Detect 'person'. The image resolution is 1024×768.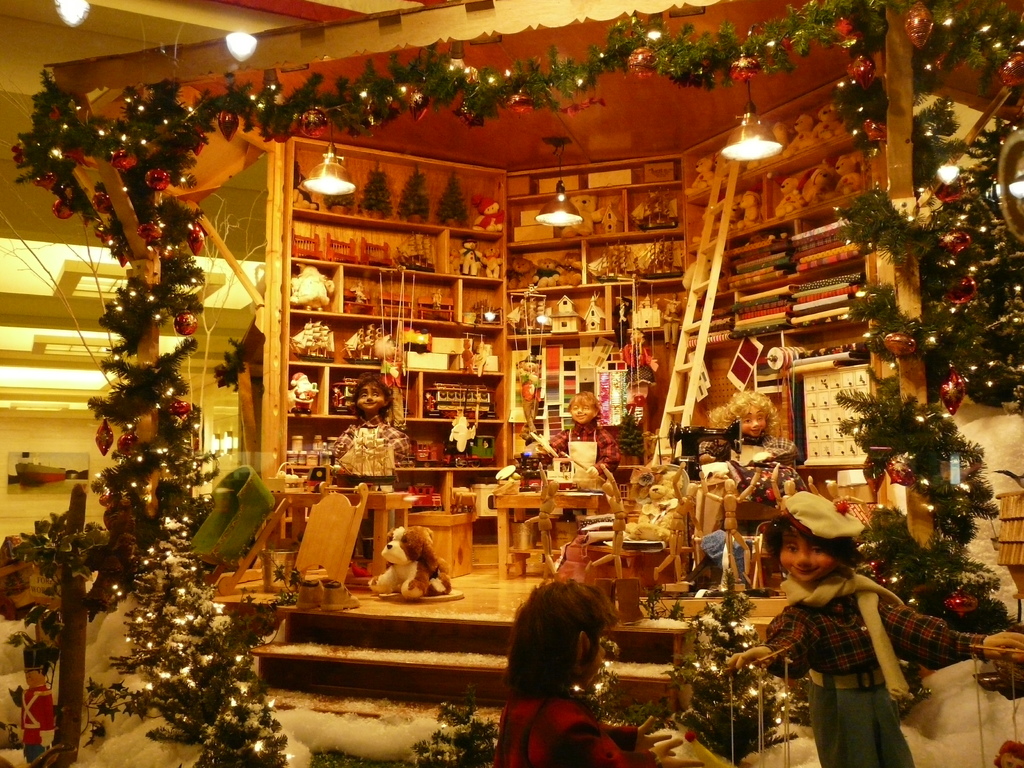
724/486/1023/767.
